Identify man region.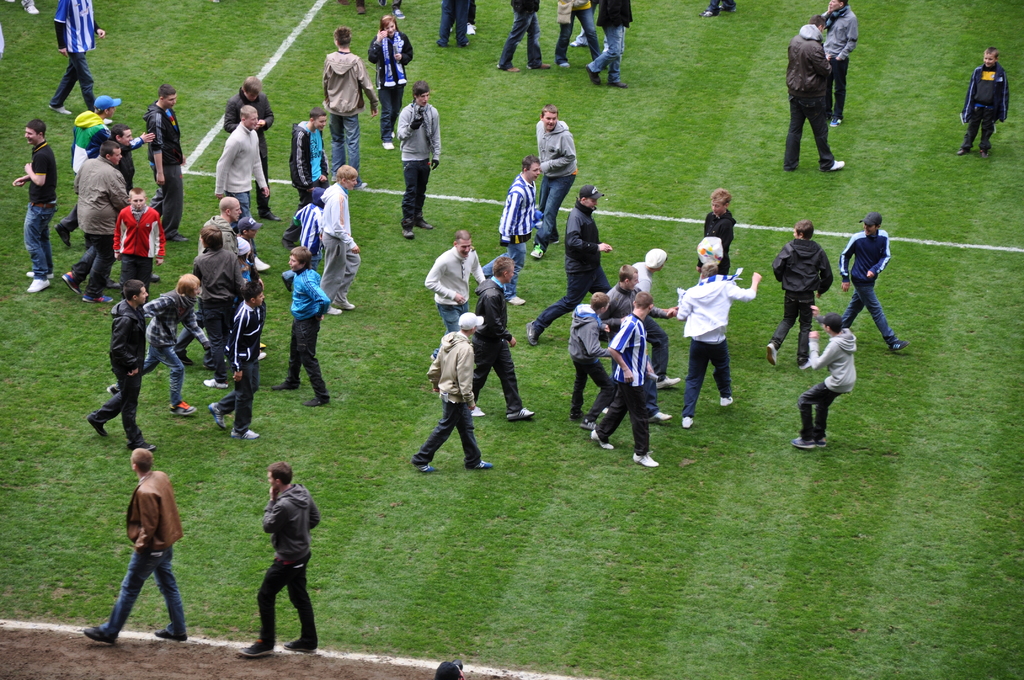
Region: box=[104, 271, 202, 419].
